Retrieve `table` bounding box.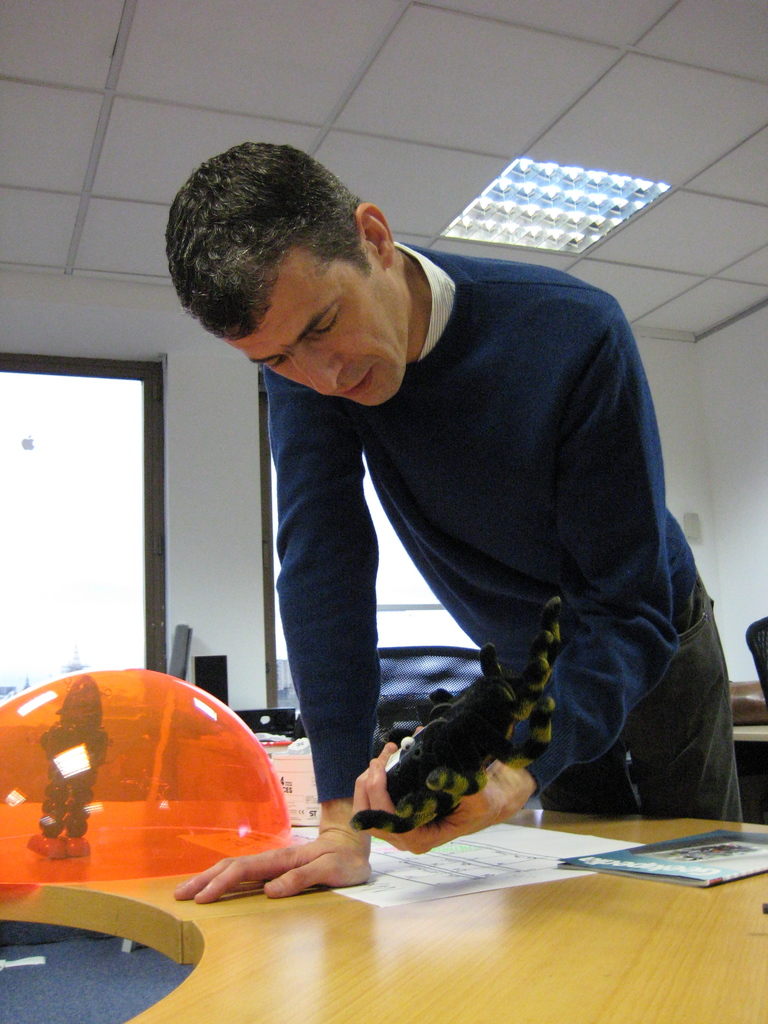
Bounding box: crop(0, 801, 767, 1023).
